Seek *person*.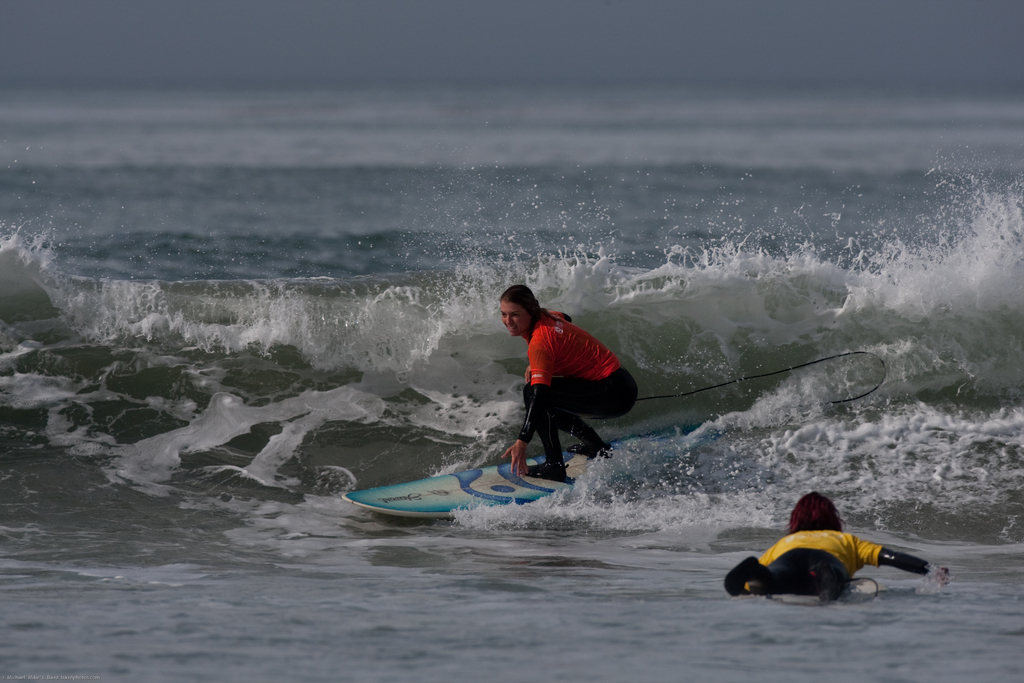
region(499, 283, 636, 479).
